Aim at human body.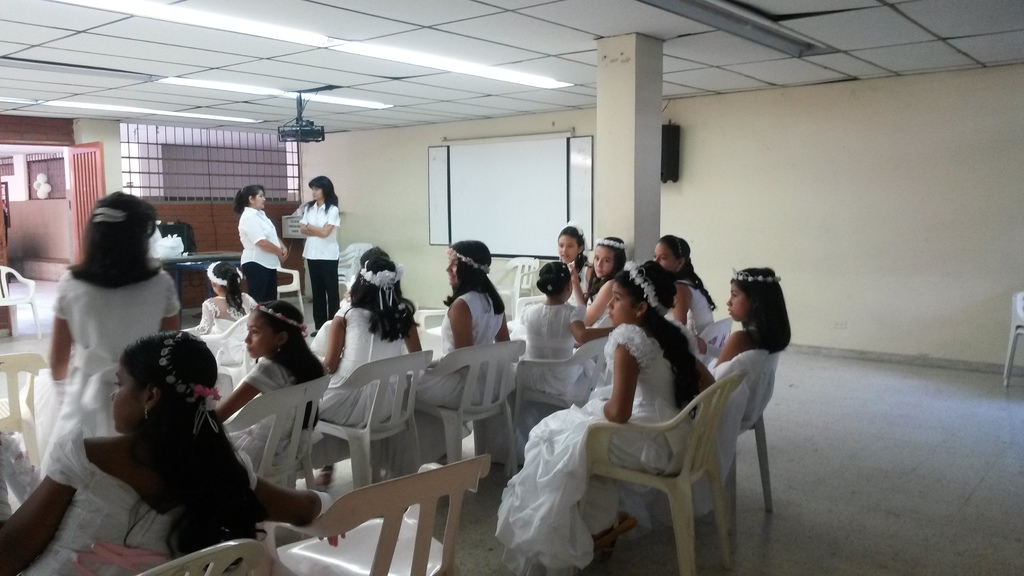
Aimed at locate(307, 296, 429, 493).
